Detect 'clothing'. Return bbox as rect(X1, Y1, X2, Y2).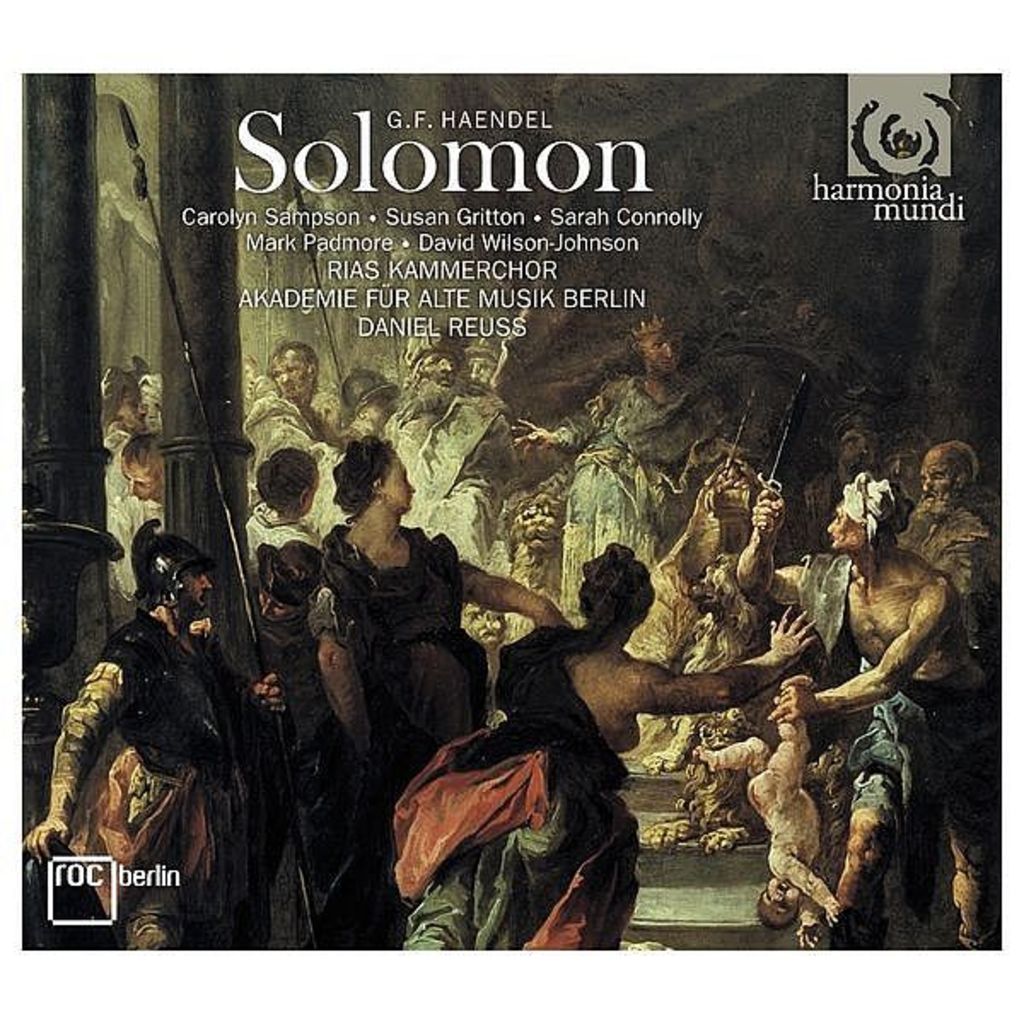
rect(558, 365, 729, 620).
